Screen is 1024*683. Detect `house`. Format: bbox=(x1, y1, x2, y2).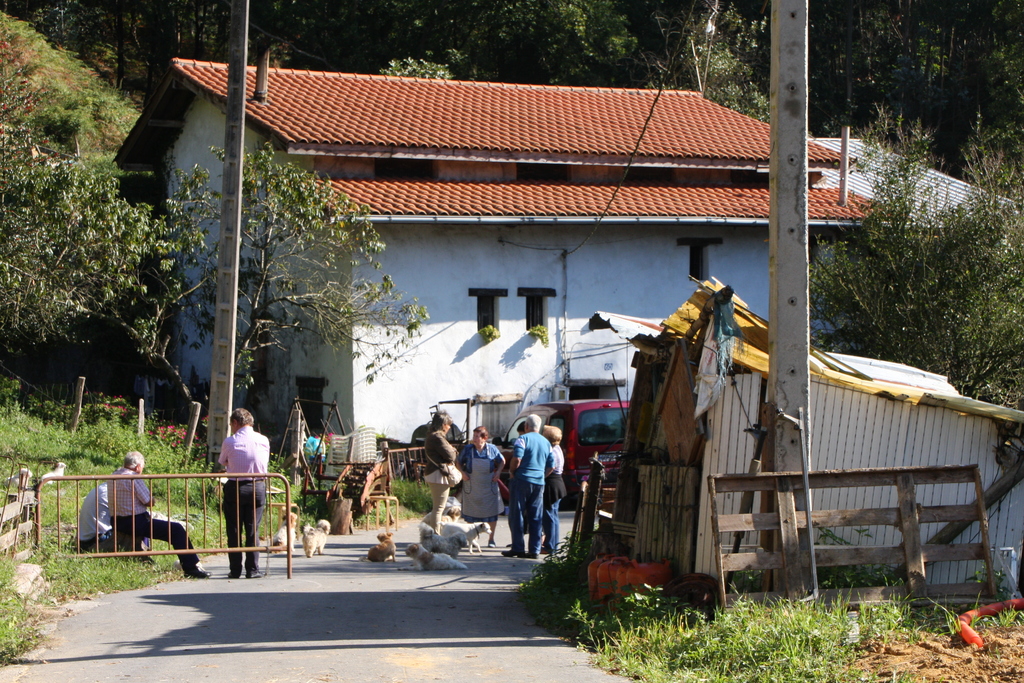
bbox=(108, 57, 883, 493).
